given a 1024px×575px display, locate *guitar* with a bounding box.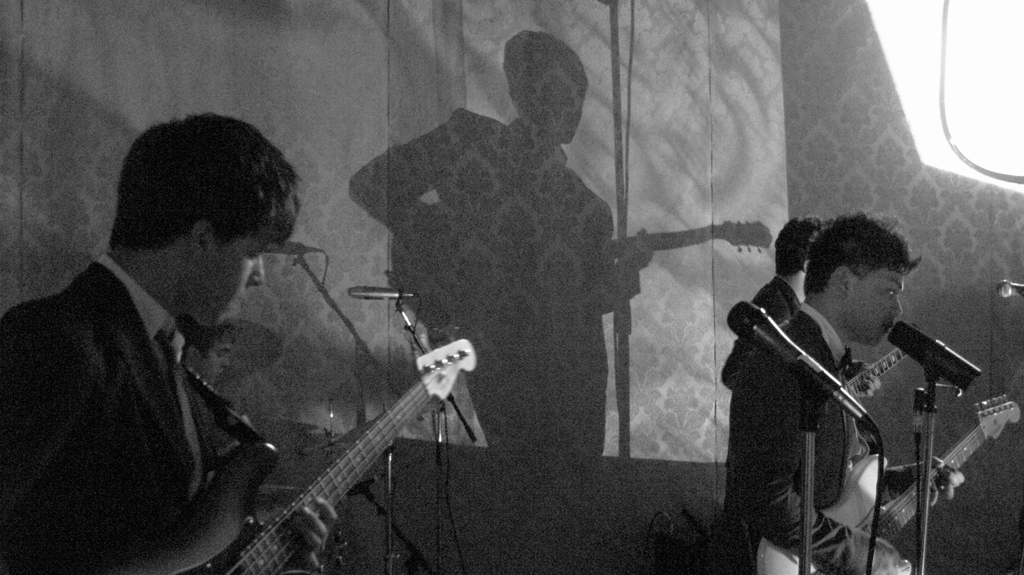
Located: [left=162, top=290, right=484, bottom=574].
